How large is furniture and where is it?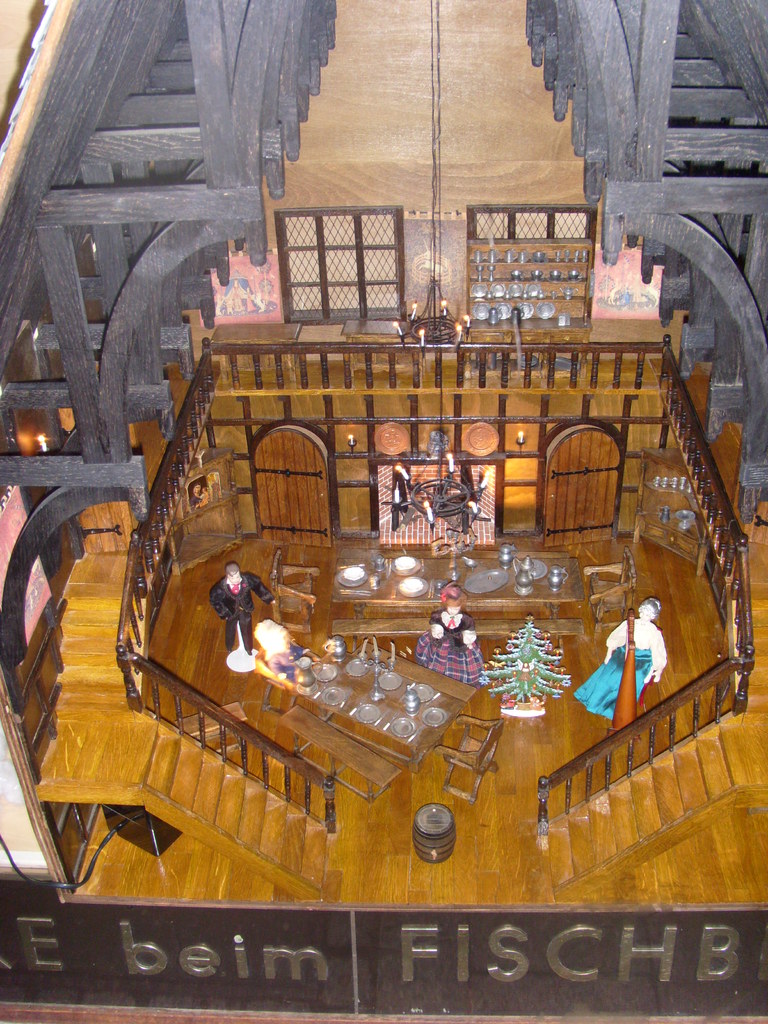
Bounding box: (362, 649, 481, 712).
